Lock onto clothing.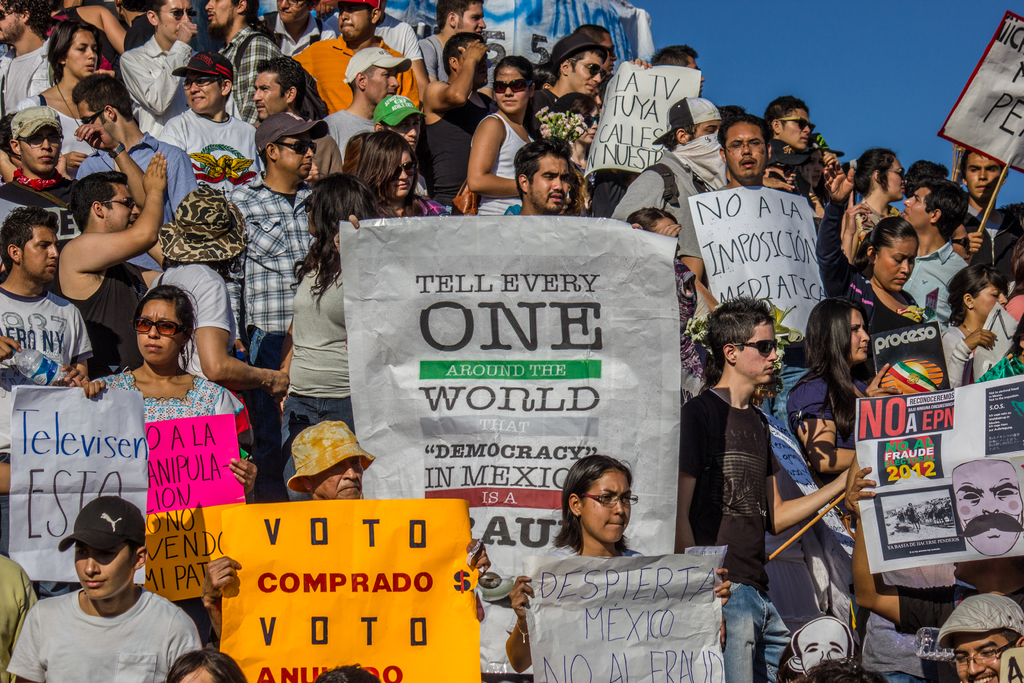
Locked: (x1=0, y1=545, x2=43, y2=678).
